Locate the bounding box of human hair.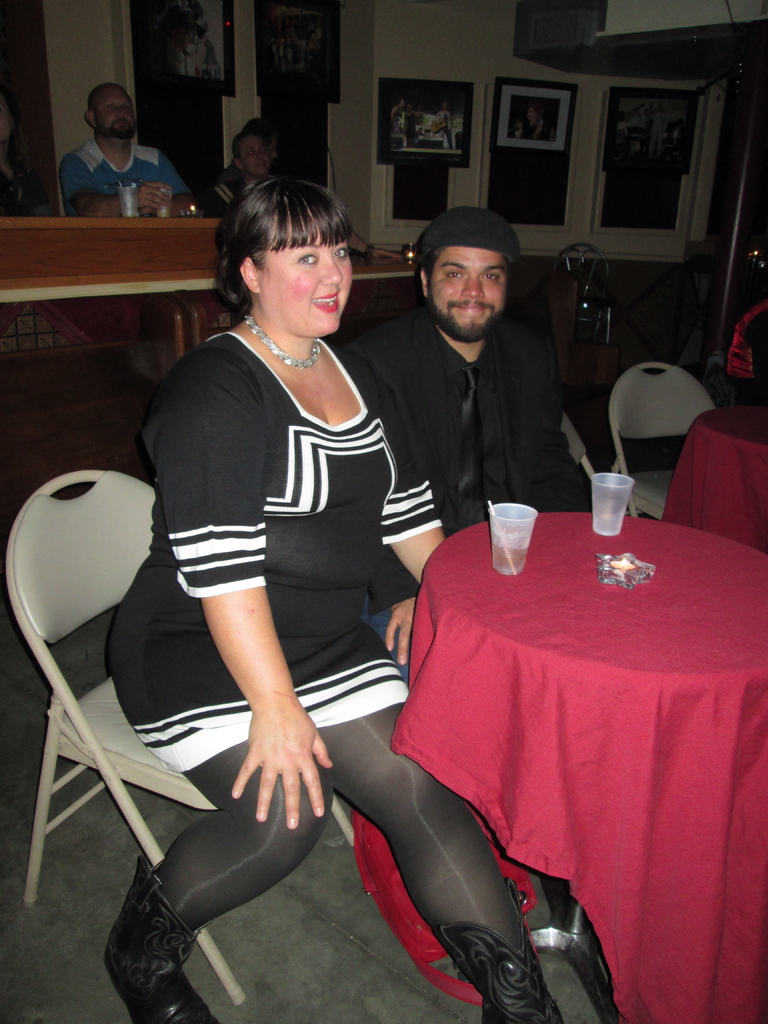
Bounding box: (212,162,368,322).
